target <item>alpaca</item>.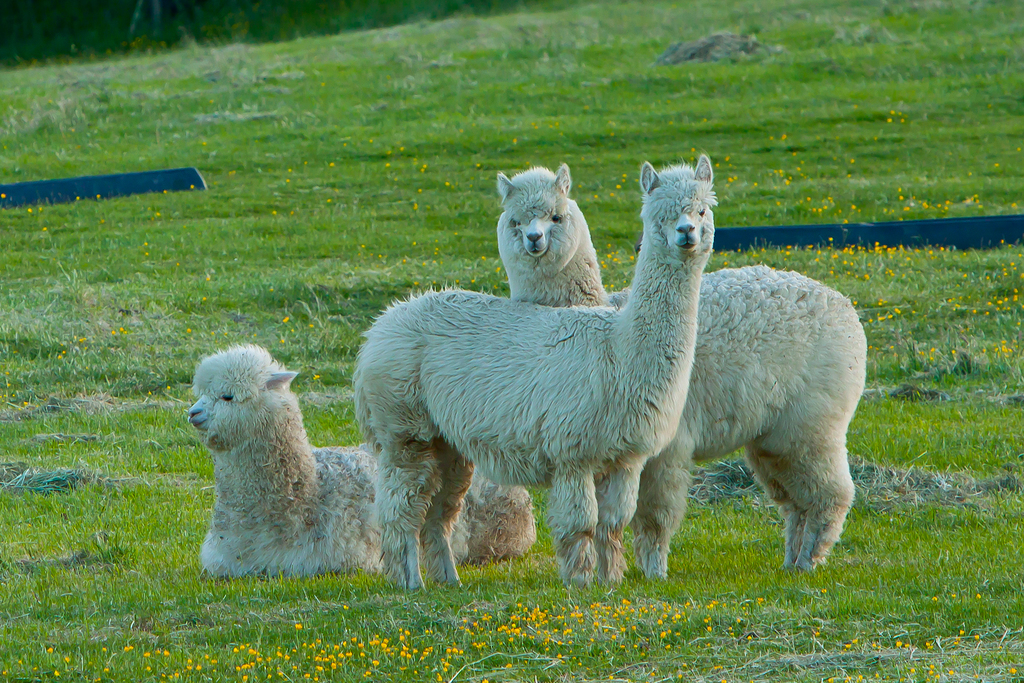
Target region: detection(348, 151, 716, 595).
